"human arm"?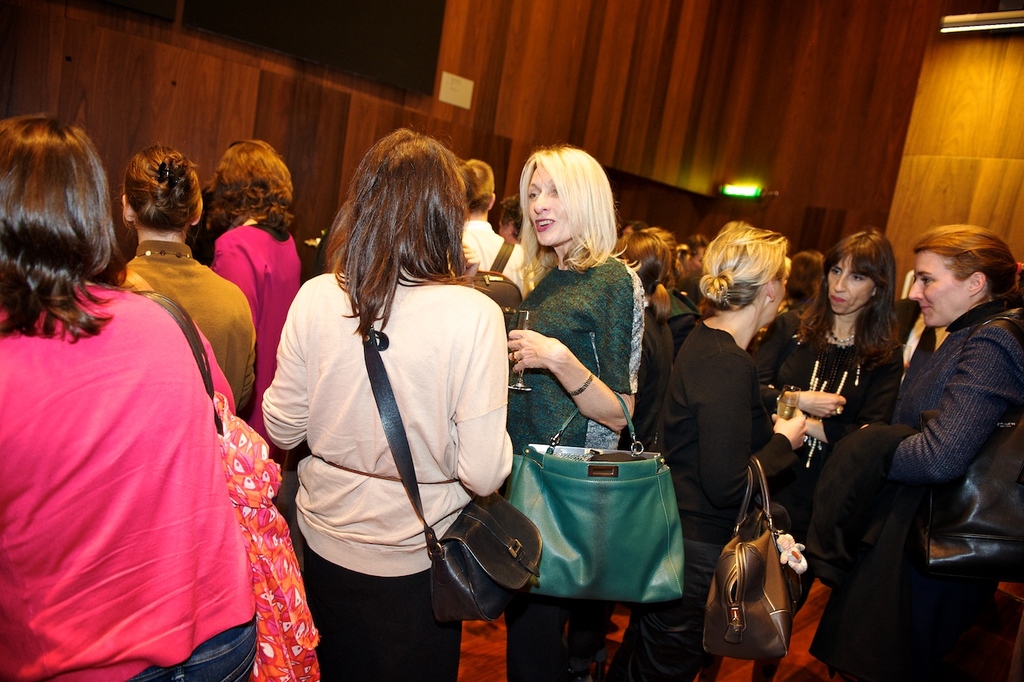
bbox=(210, 231, 261, 319)
